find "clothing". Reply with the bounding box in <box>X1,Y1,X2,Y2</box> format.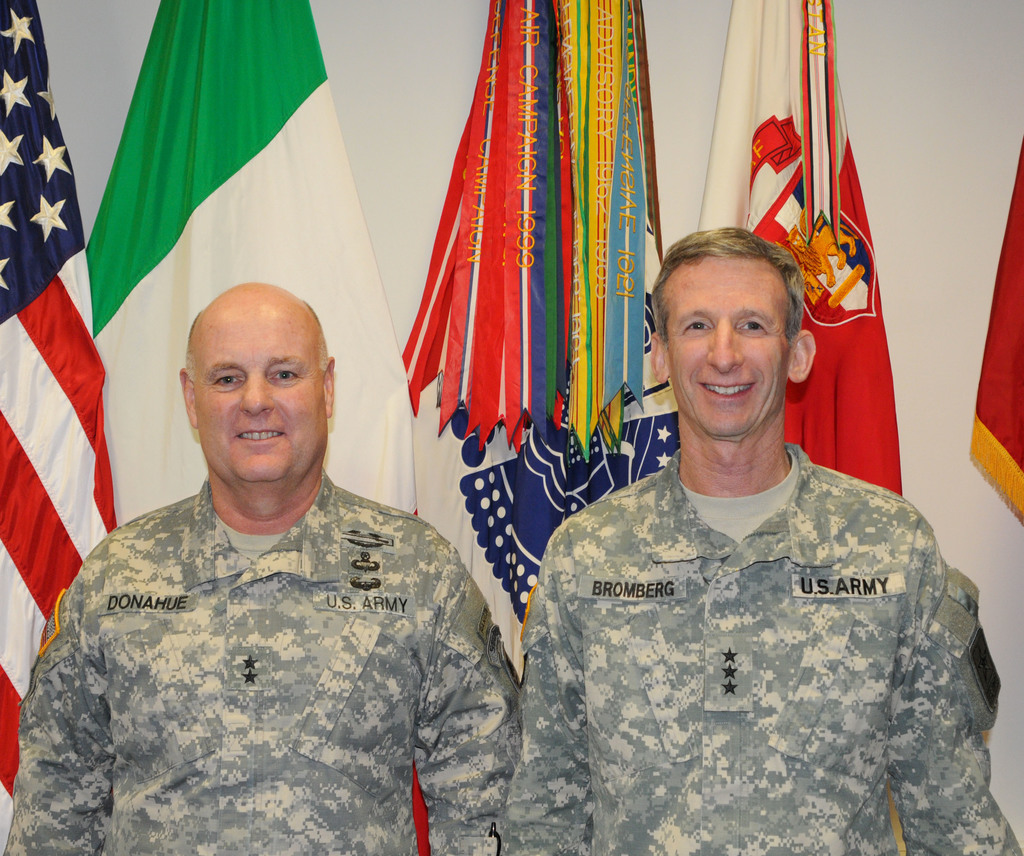
<box>2,472,519,855</box>.
